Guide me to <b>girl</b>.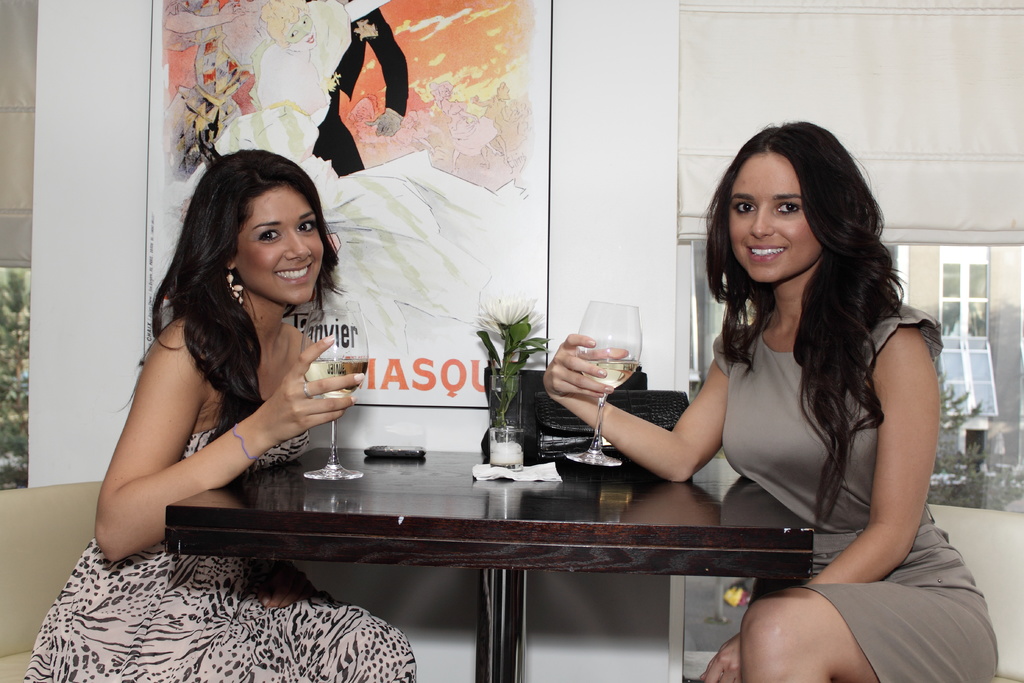
Guidance: 24 146 415 681.
